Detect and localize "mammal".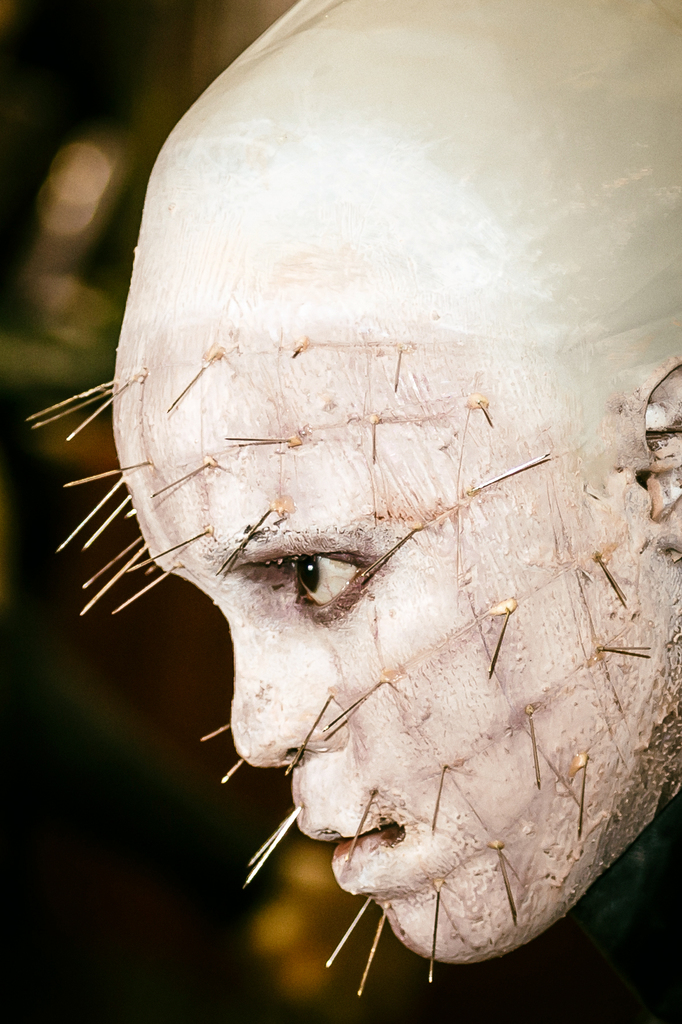
Localized at left=67, top=0, right=639, bottom=964.
